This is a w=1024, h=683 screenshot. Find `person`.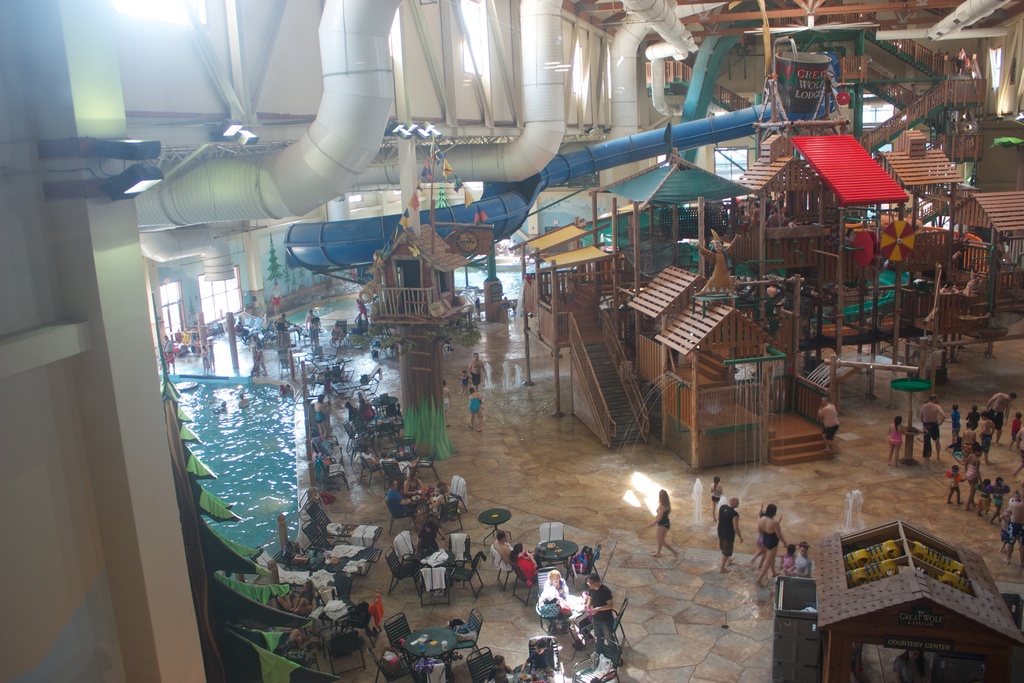
Bounding box: bbox=(280, 383, 291, 397).
